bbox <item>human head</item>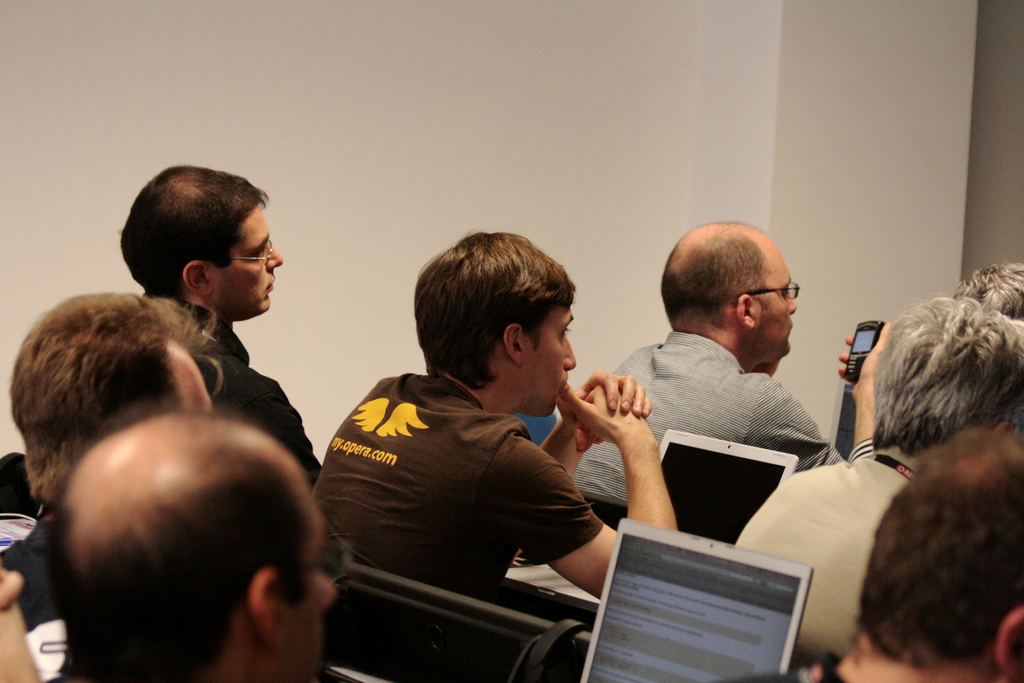
413 230 578 418
